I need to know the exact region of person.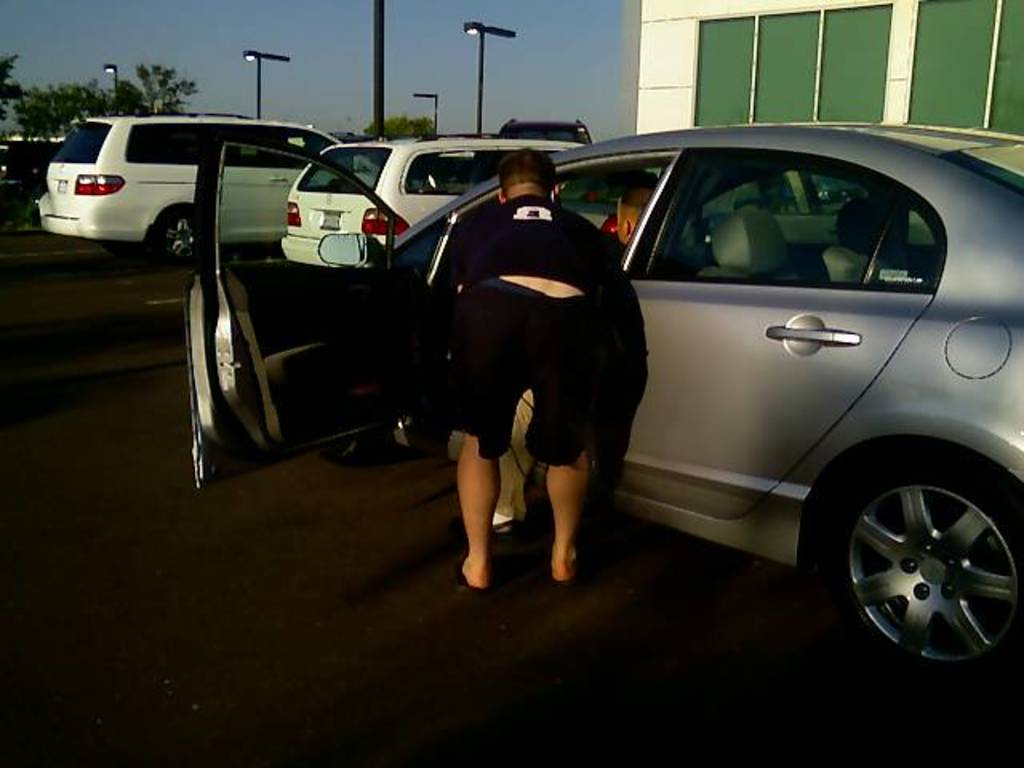
Region: BBox(608, 179, 651, 245).
